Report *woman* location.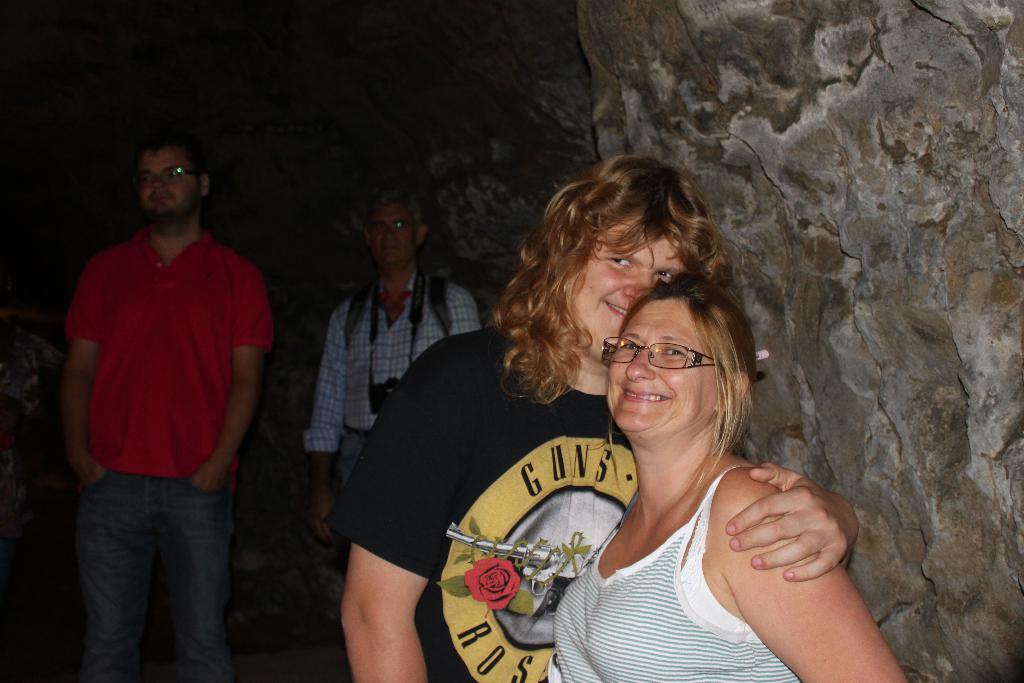
Report: l=336, t=156, r=867, b=682.
